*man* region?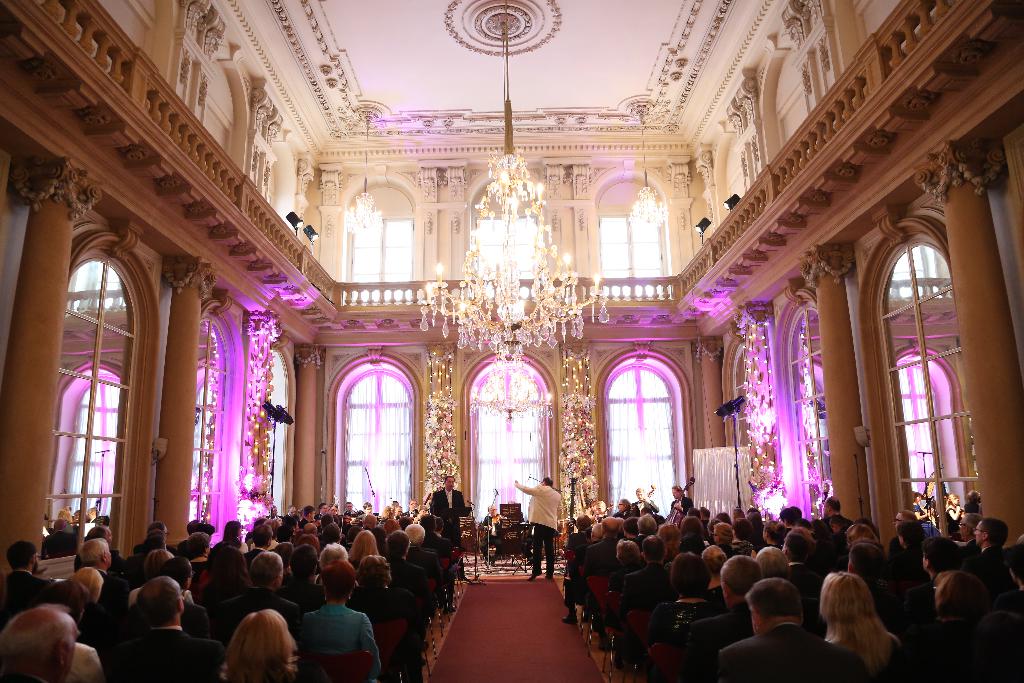
bbox=[715, 576, 869, 682]
